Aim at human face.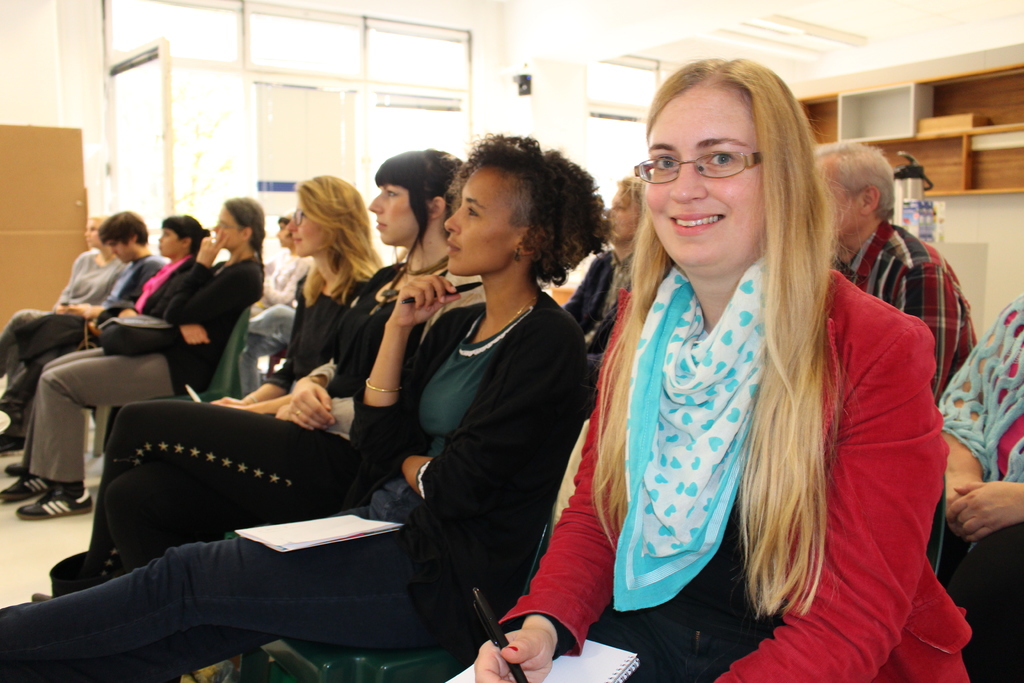
Aimed at 107 245 129 261.
